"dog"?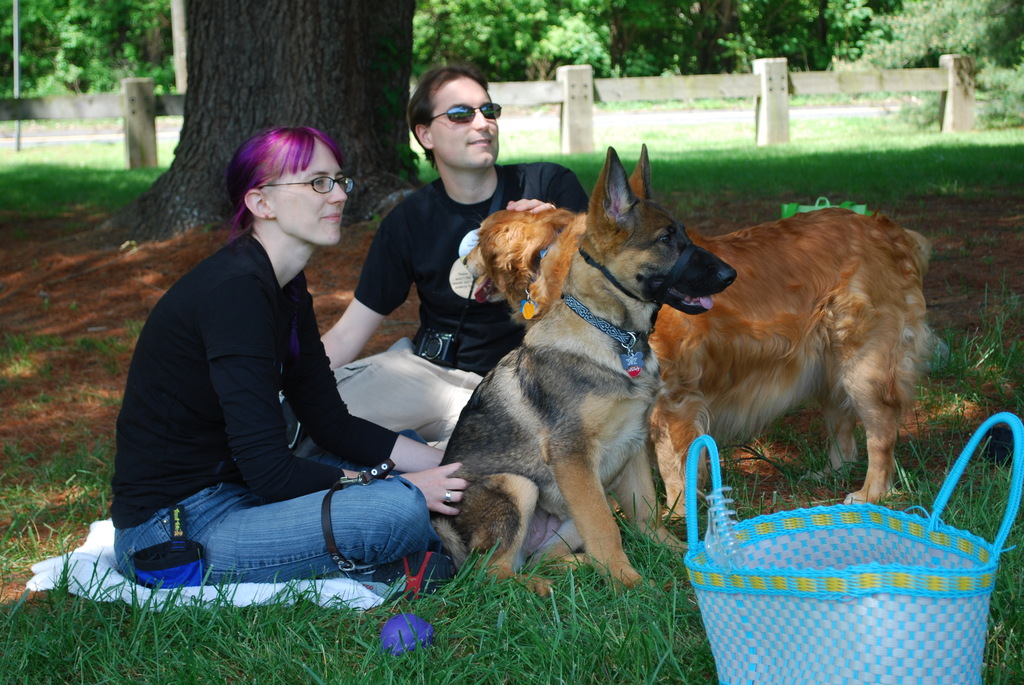
Rect(424, 139, 735, 597)
